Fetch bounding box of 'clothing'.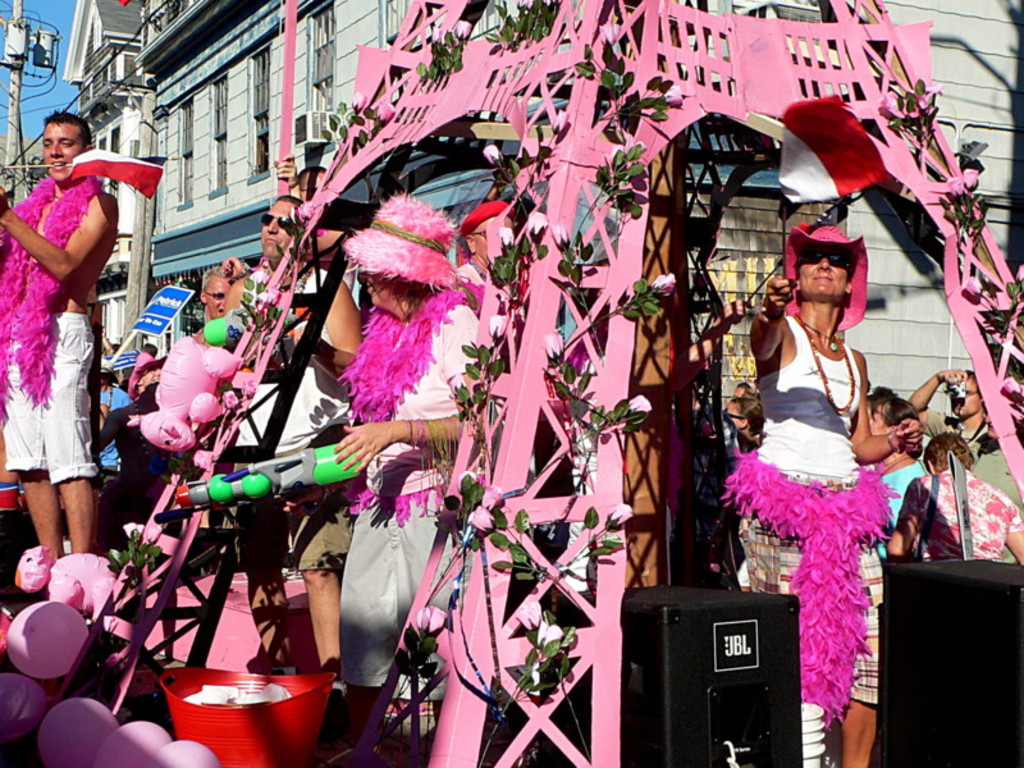
Bbox: 924/406/1021/509.
